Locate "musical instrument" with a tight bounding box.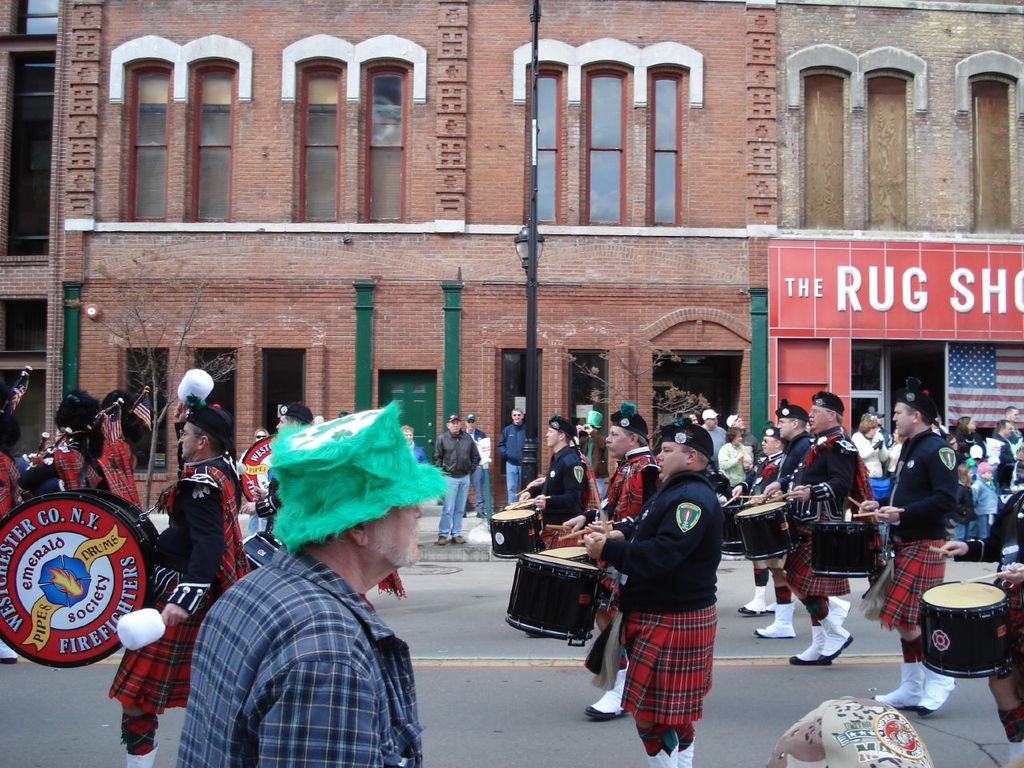
487,511,542,559.
